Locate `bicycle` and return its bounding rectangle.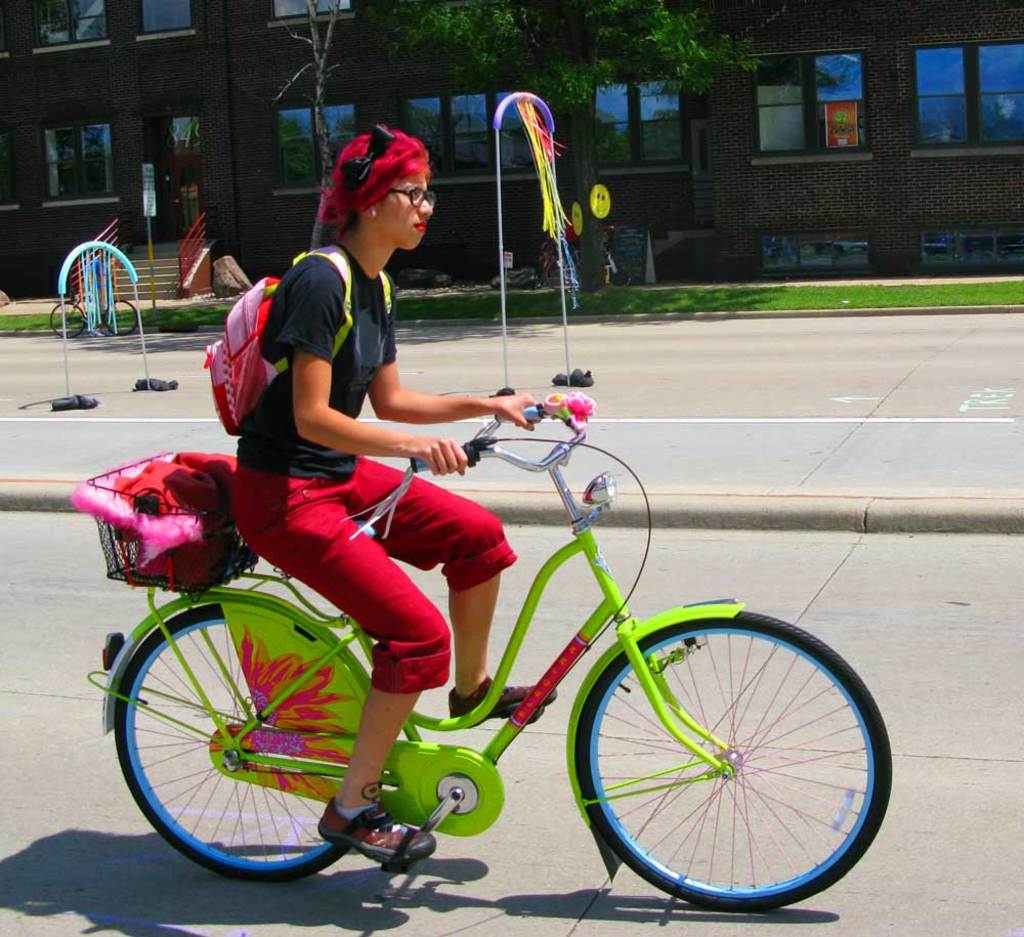
79/351/888/905.
